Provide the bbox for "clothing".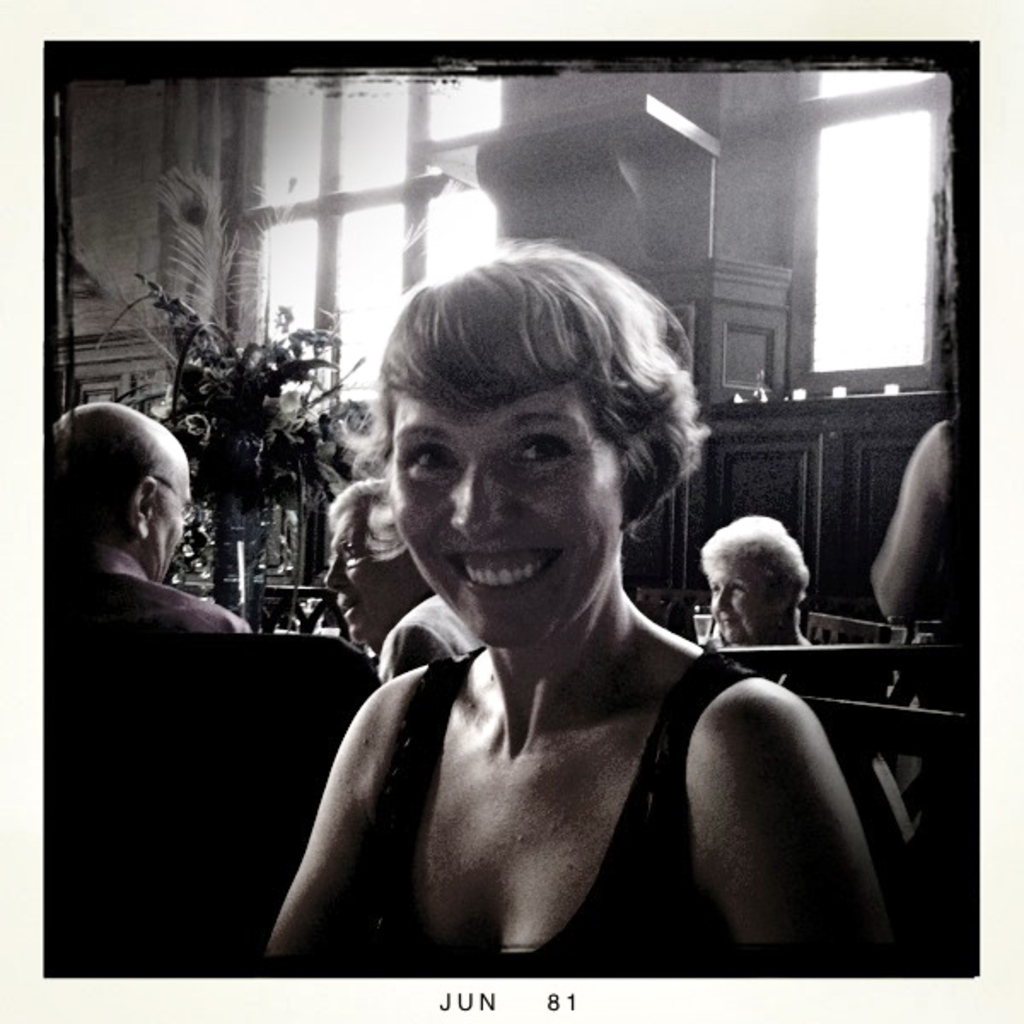
BBox(43, 541, 254, 640).
